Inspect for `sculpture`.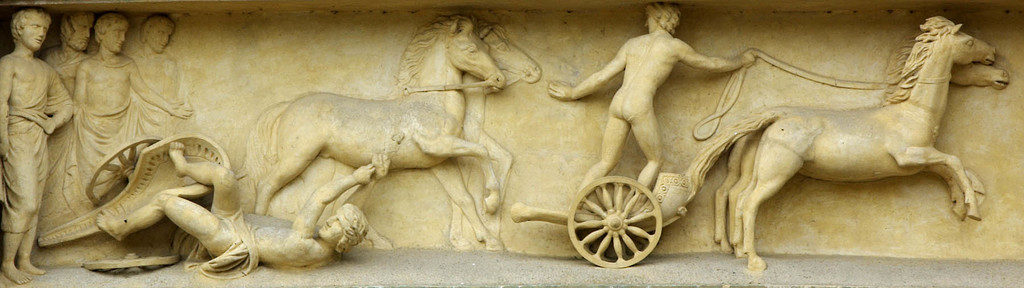
Inspection: (x1=554, y1=4, x2=1016, y2=268).
